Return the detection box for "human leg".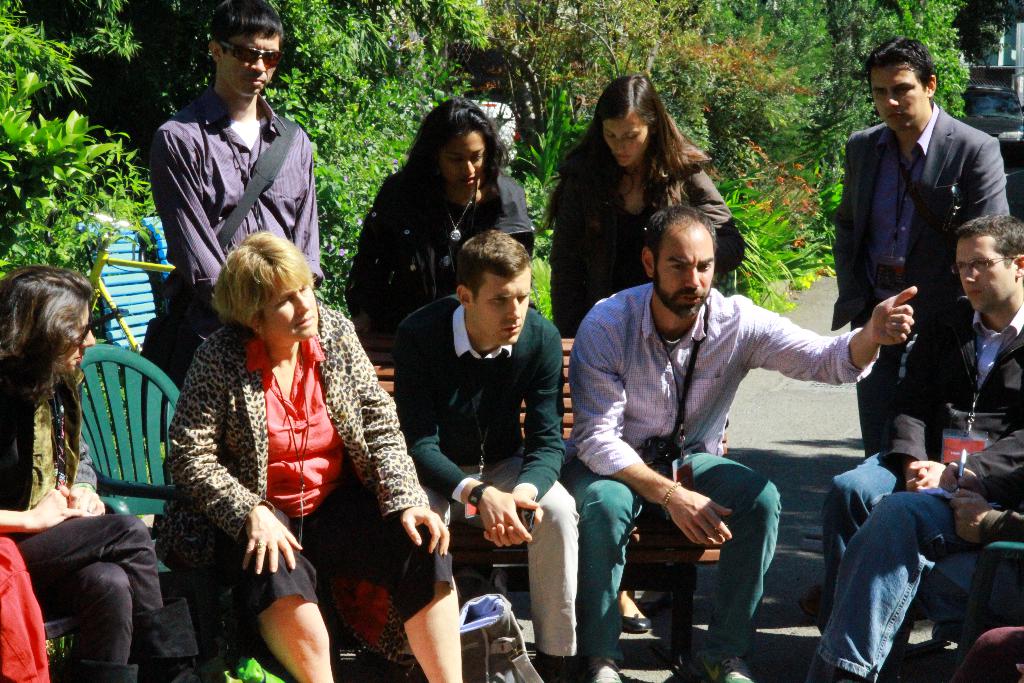
locate(665, 445, 779, 682).
